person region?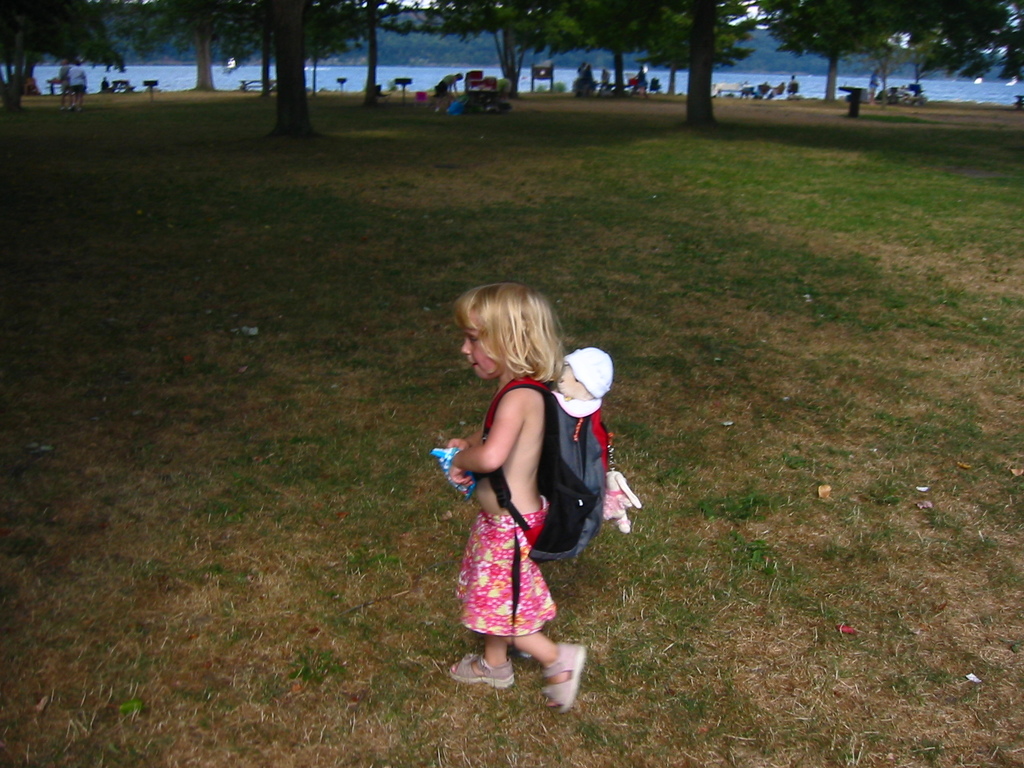
(left=784, top=70, right=803, bottom=92)
